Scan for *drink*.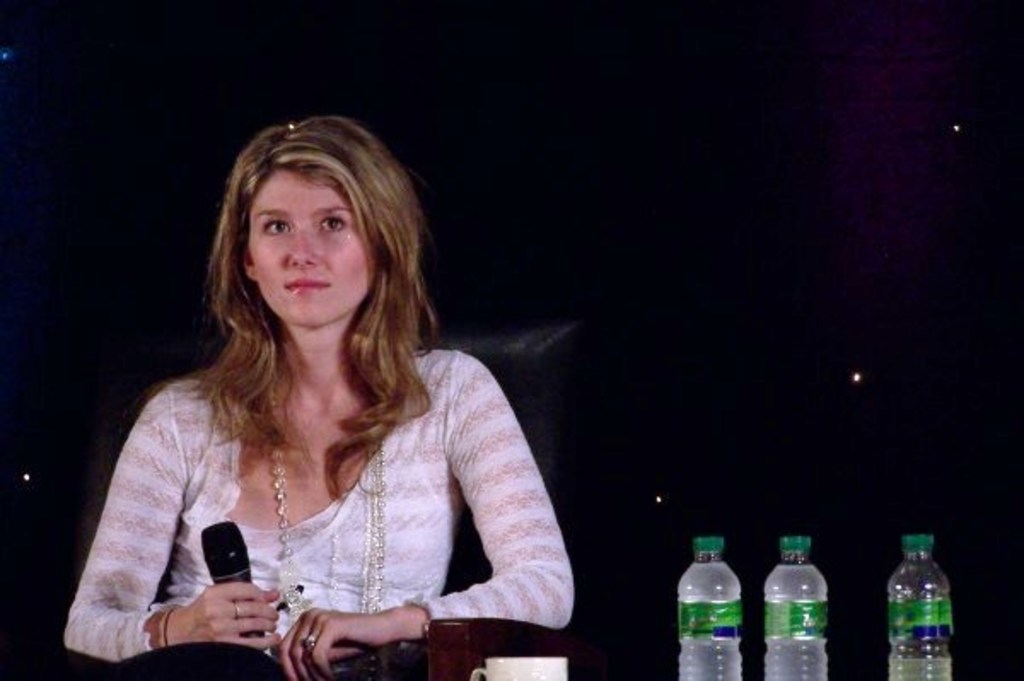
Scan result: crop(768, 558, 831, 679).
